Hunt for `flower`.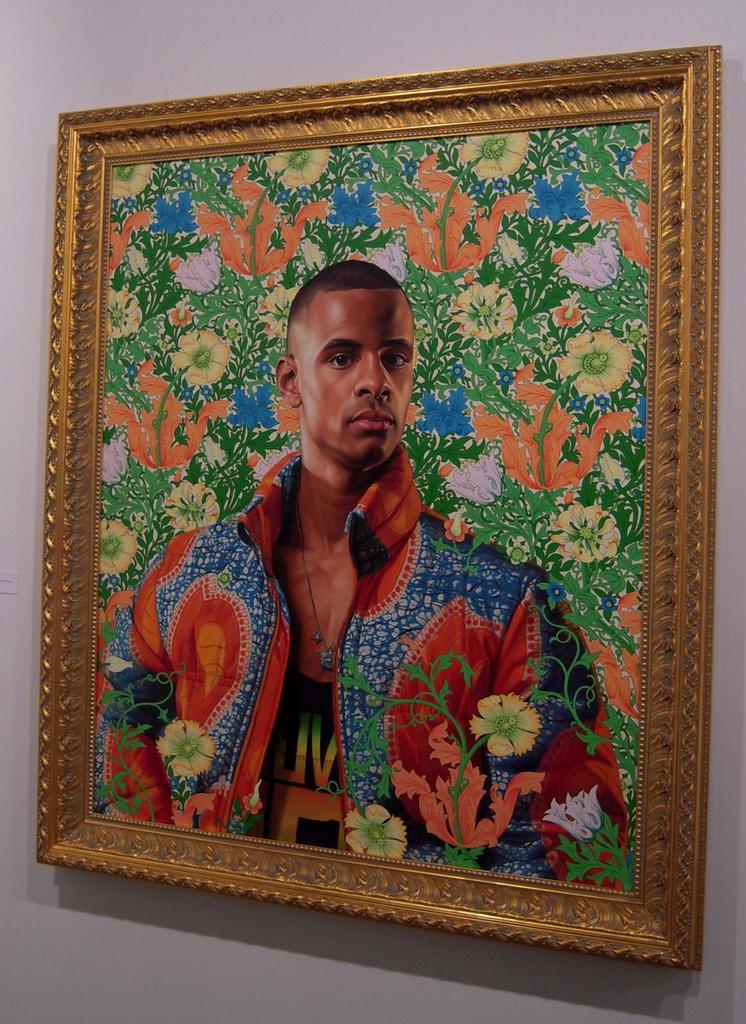
Hunted down at [left=556, top=325, right=637, bottom=396].
